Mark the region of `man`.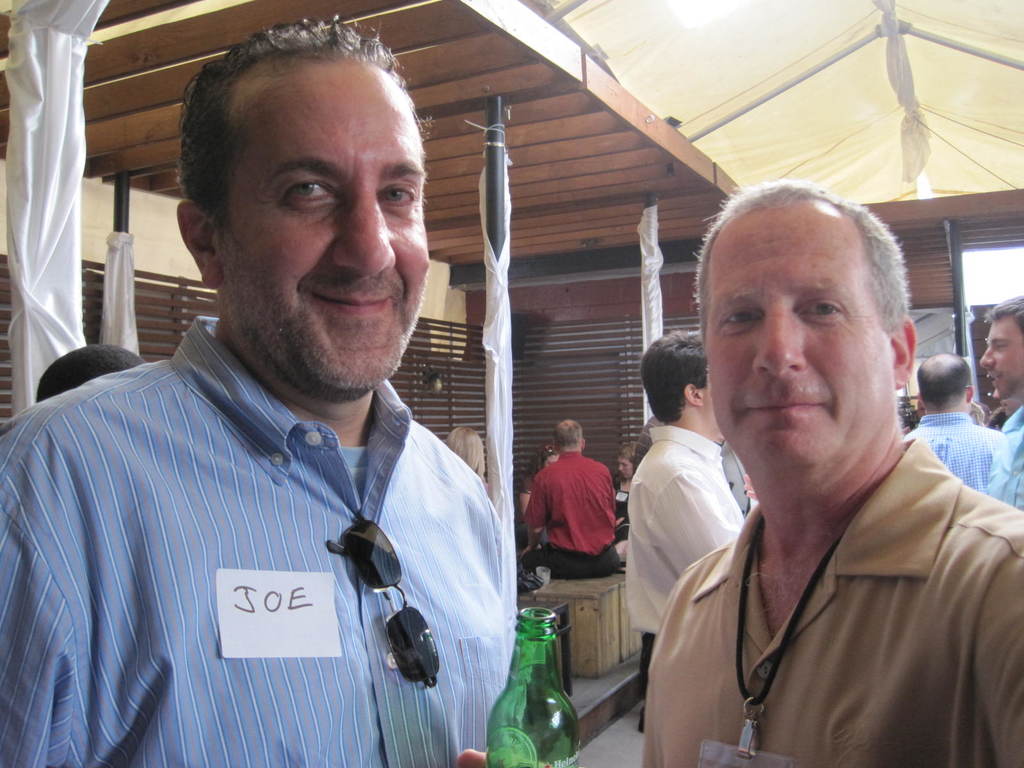
Region: box(26, 43, 535, 746).
